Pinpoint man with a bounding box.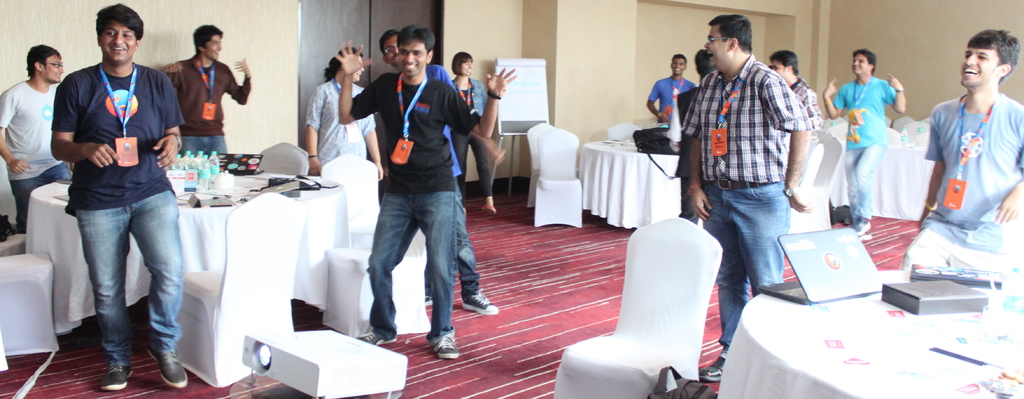
(332,24,527,356).
